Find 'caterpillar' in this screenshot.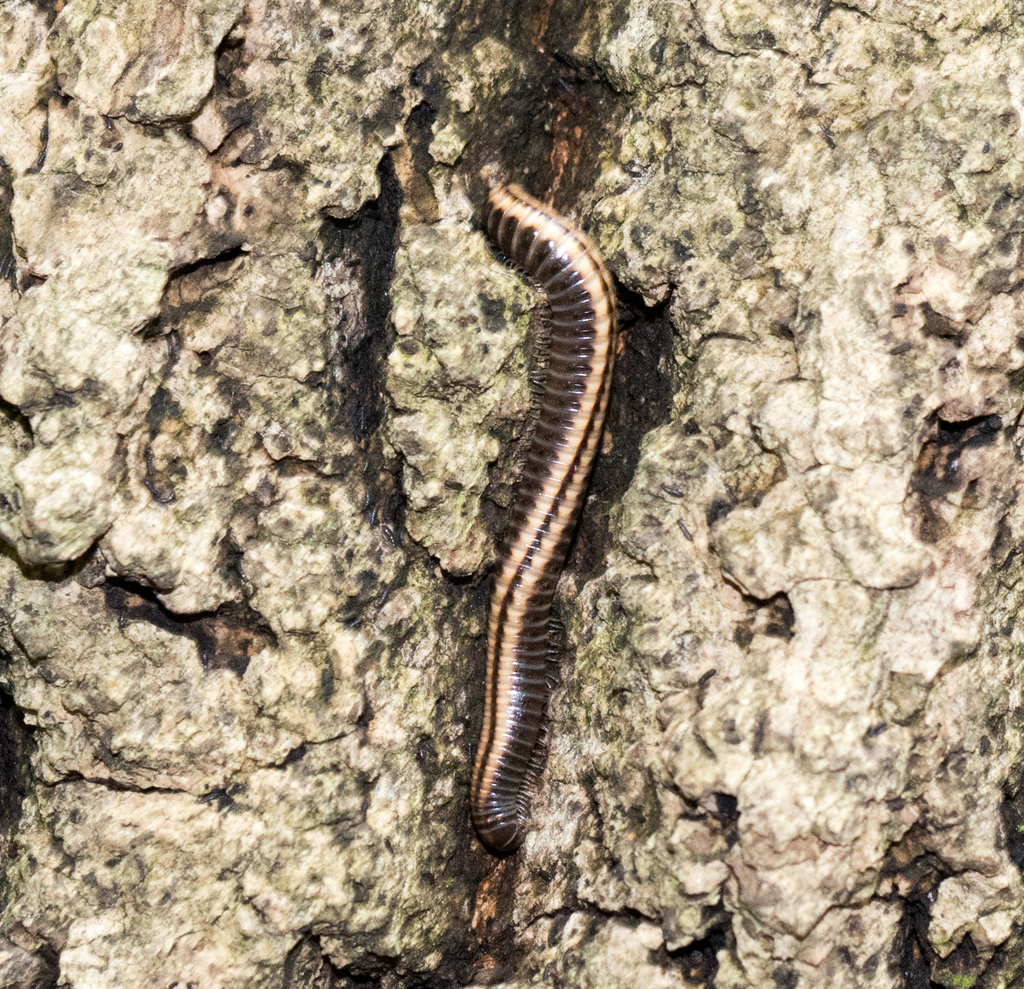
The bounding box for 'caterpillar' is [x1=467, y1=179, x2=628, y2=860].
